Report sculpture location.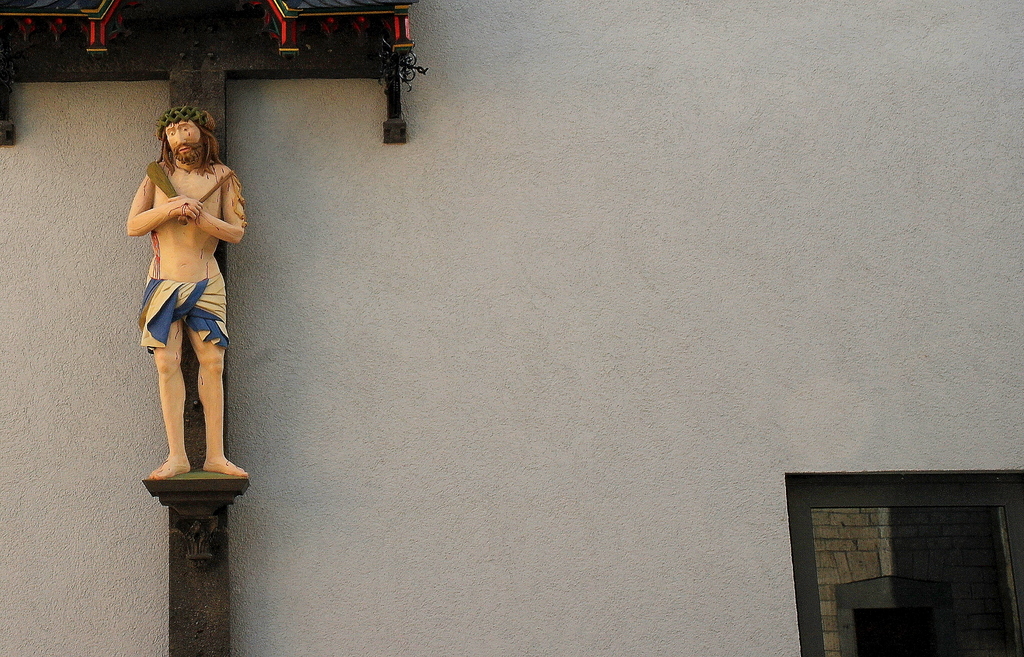
Report: 131,118,239,486.
